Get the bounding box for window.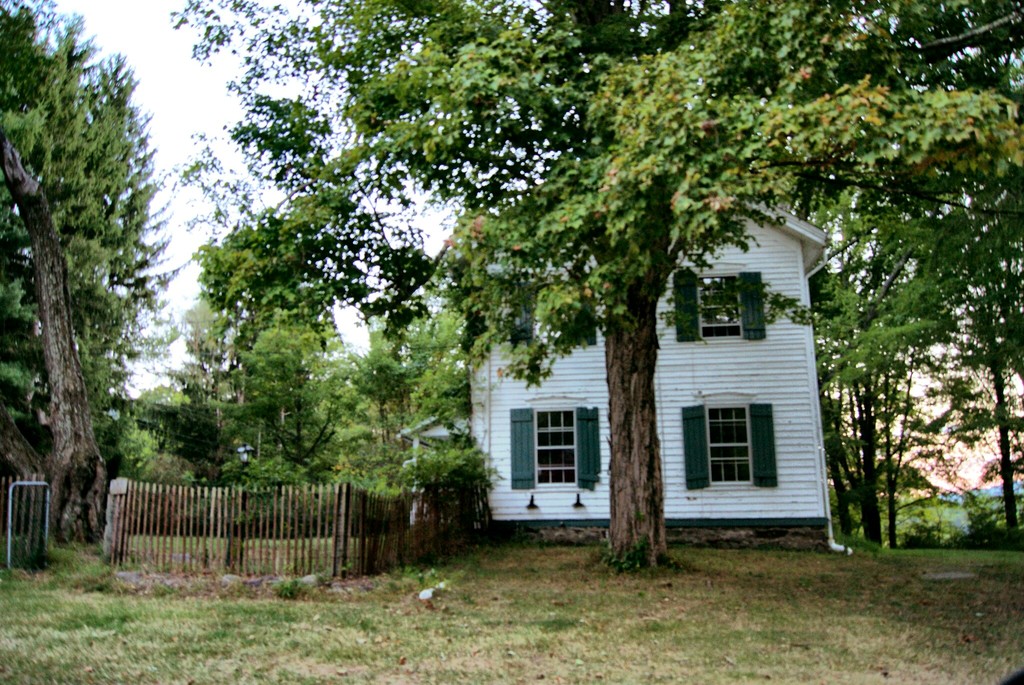
<region>526, 390, 605, 509</region>.
